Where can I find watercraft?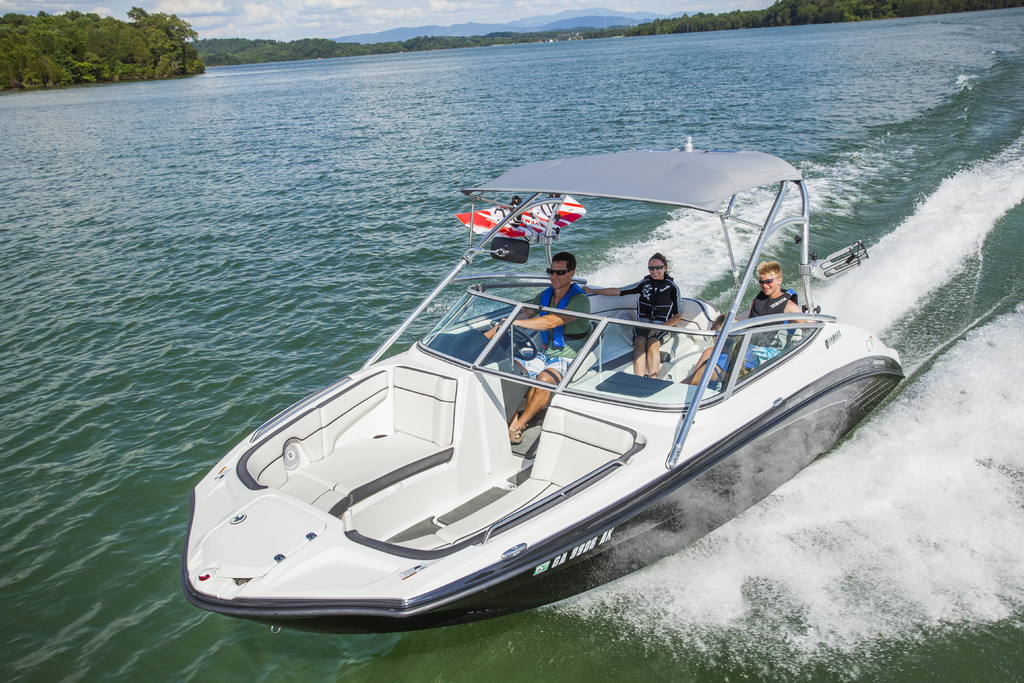
You can find it at {"x1": 180, "y1": 196, "x2": 896, "y2": 614}.
